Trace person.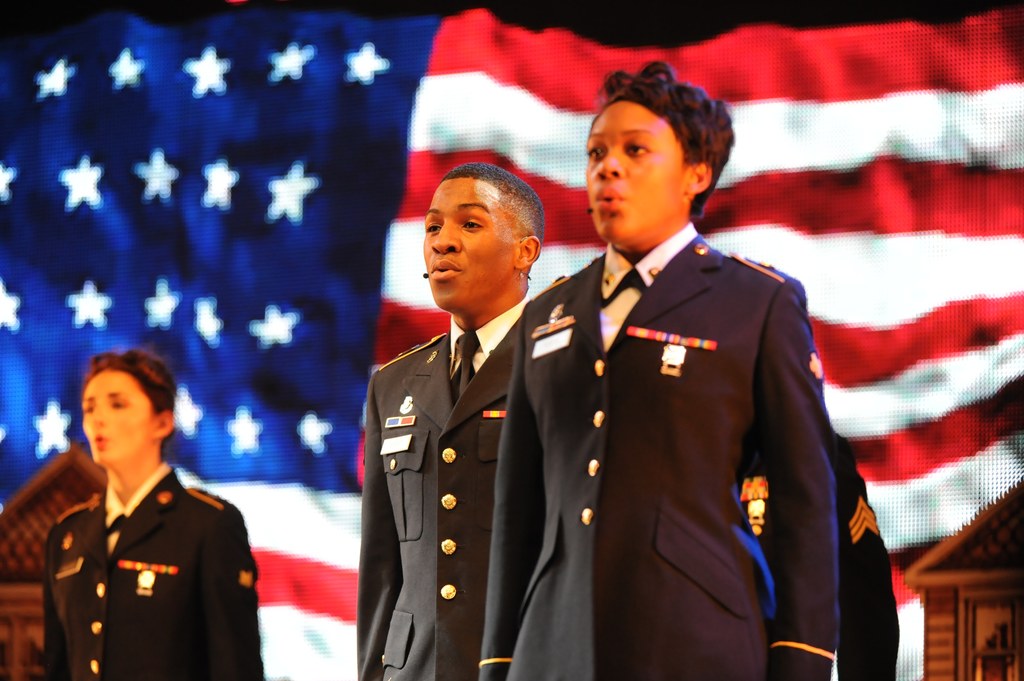
Traced to BBox(736, 426, 900, 680).
